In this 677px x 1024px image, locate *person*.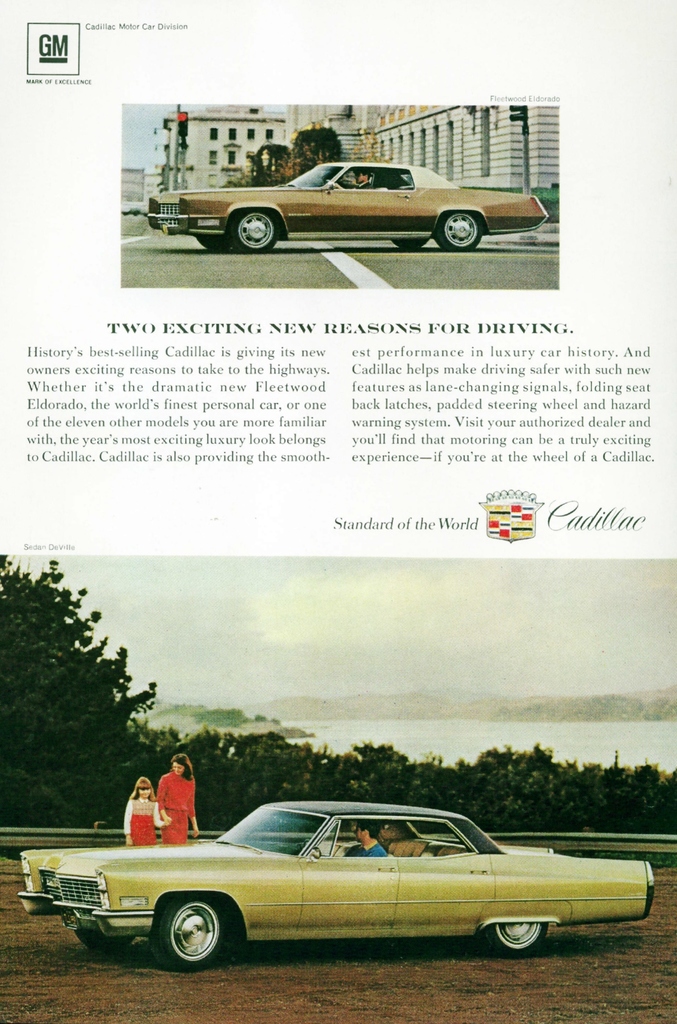
Bounding box: 152/753/200/846.
